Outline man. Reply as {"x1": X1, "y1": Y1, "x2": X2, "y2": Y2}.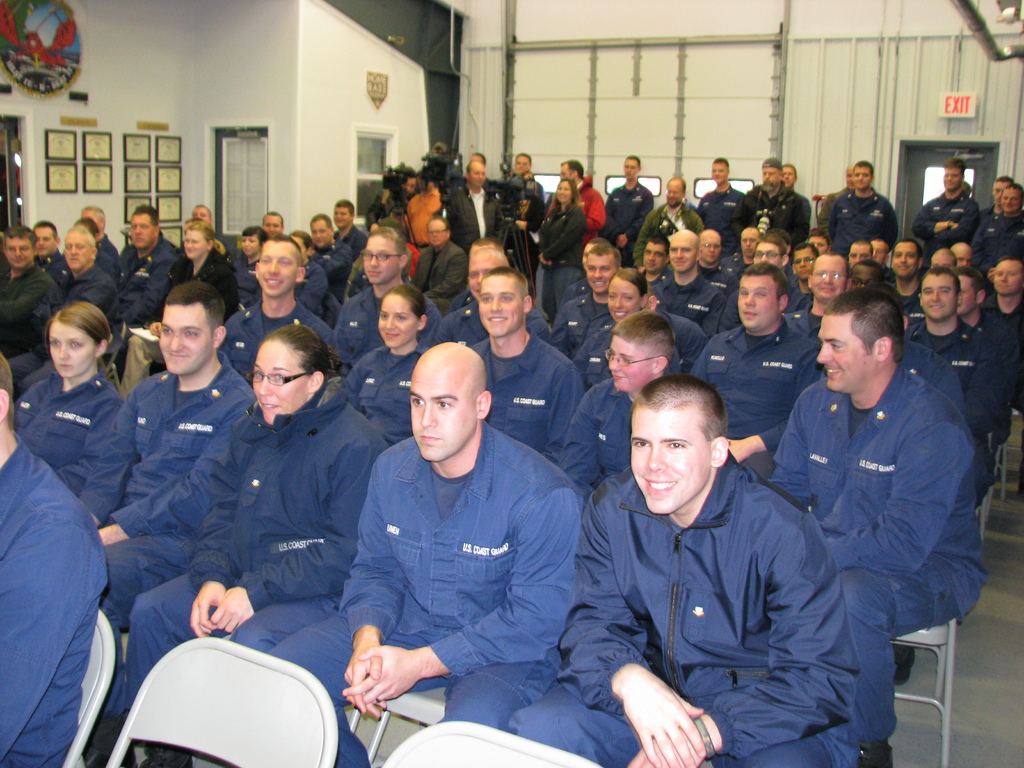
{"x1": 271, "y1": 339, "x2": 586, "y2": 767}.
